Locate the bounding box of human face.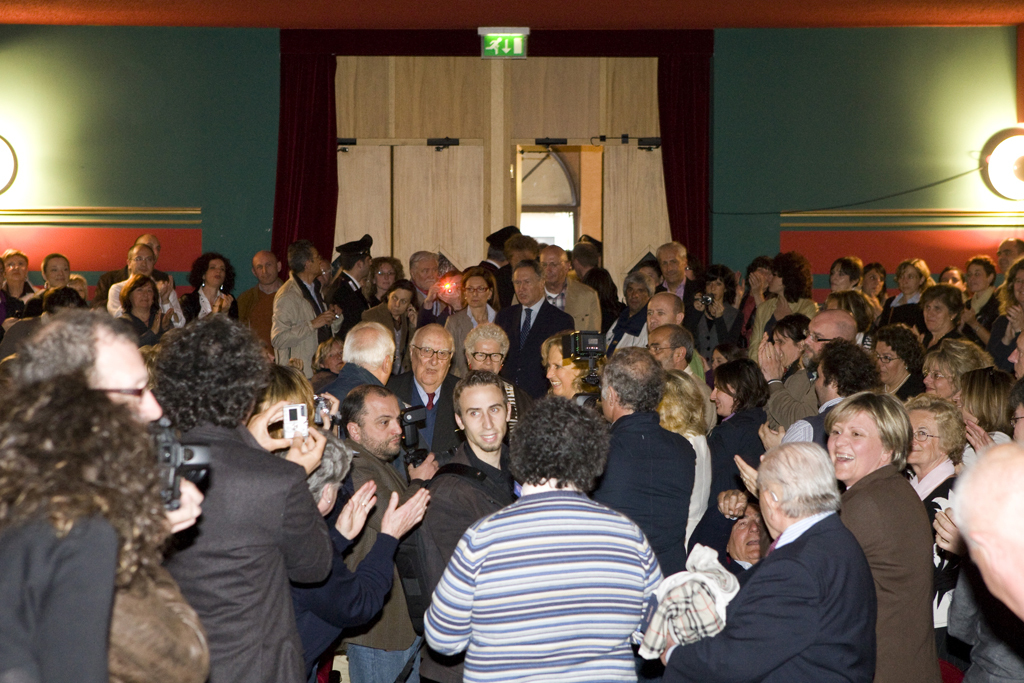
Bounding box: {"left": 459, "top": 385, "right": 507, "bottom": 449}.
